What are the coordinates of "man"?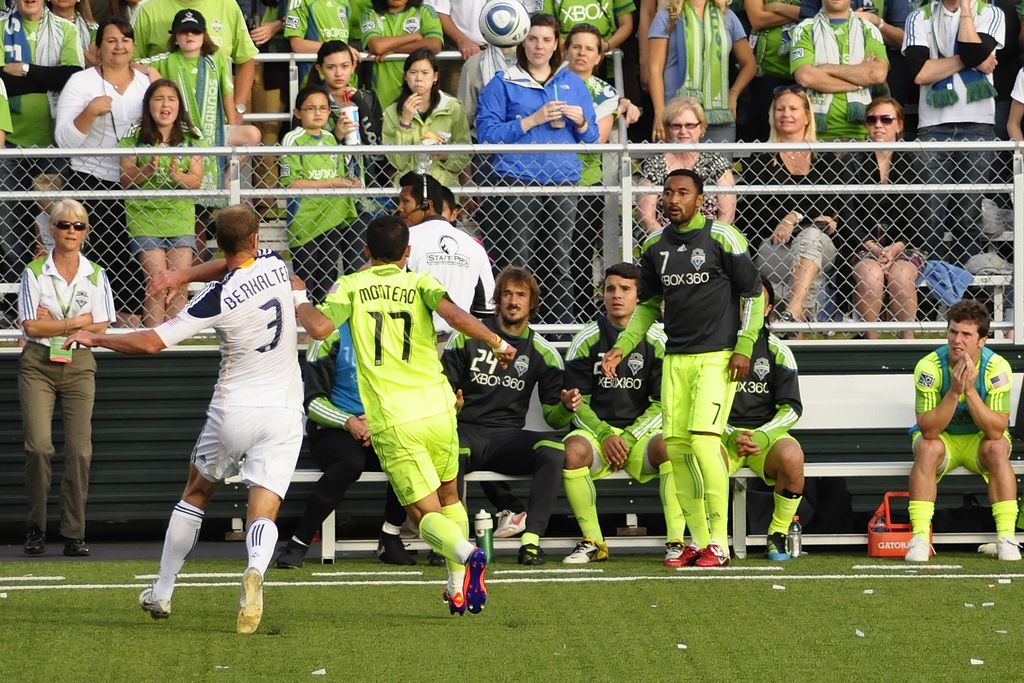
select_region(899, 302, 1021, 562).
